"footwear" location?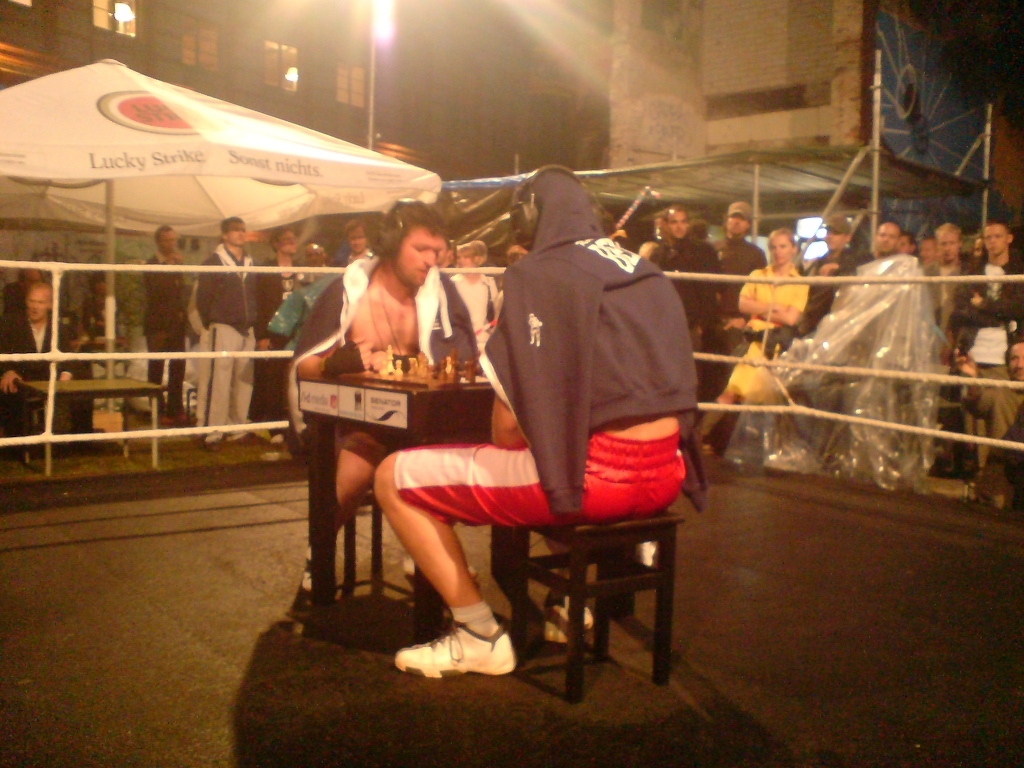
(x1=529, y1=581, x2=601, y2=646)
